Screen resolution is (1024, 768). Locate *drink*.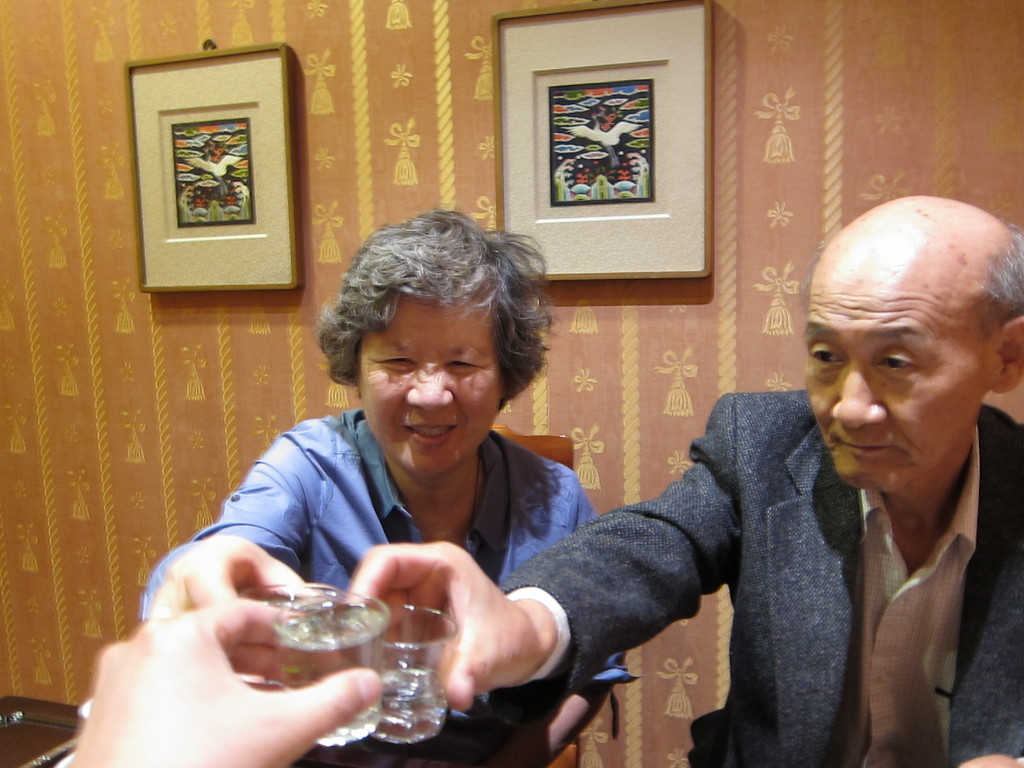
locate(276, 622, 378, 714).
